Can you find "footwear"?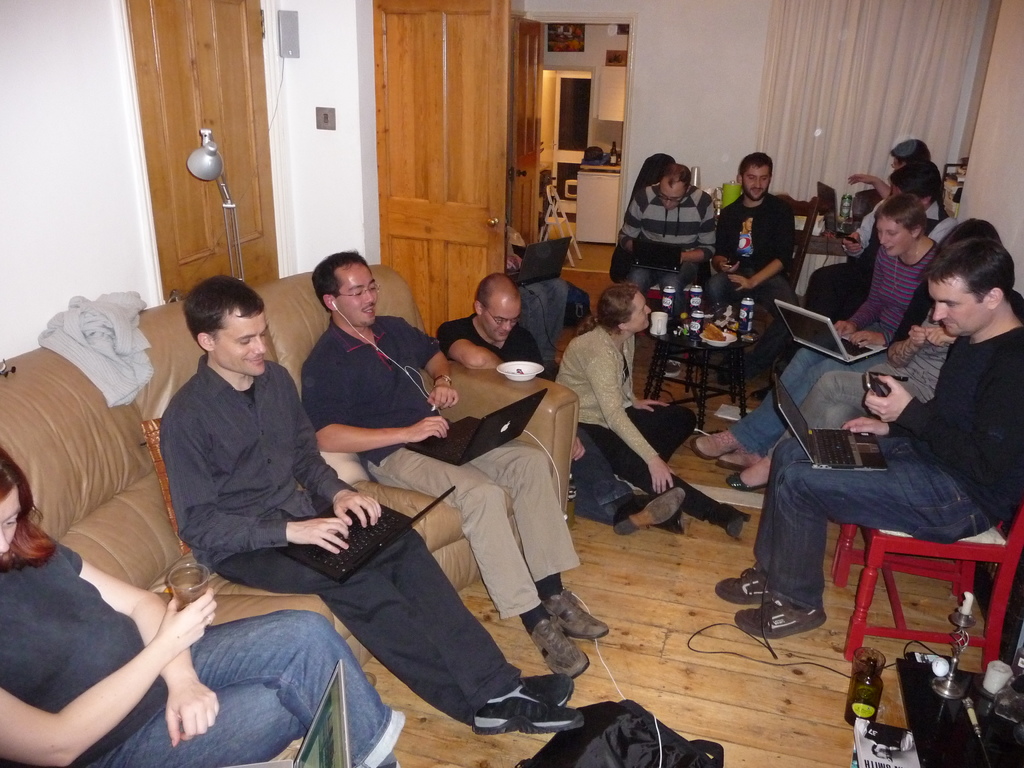
Yes, bounding box: (717,504,757,540).
